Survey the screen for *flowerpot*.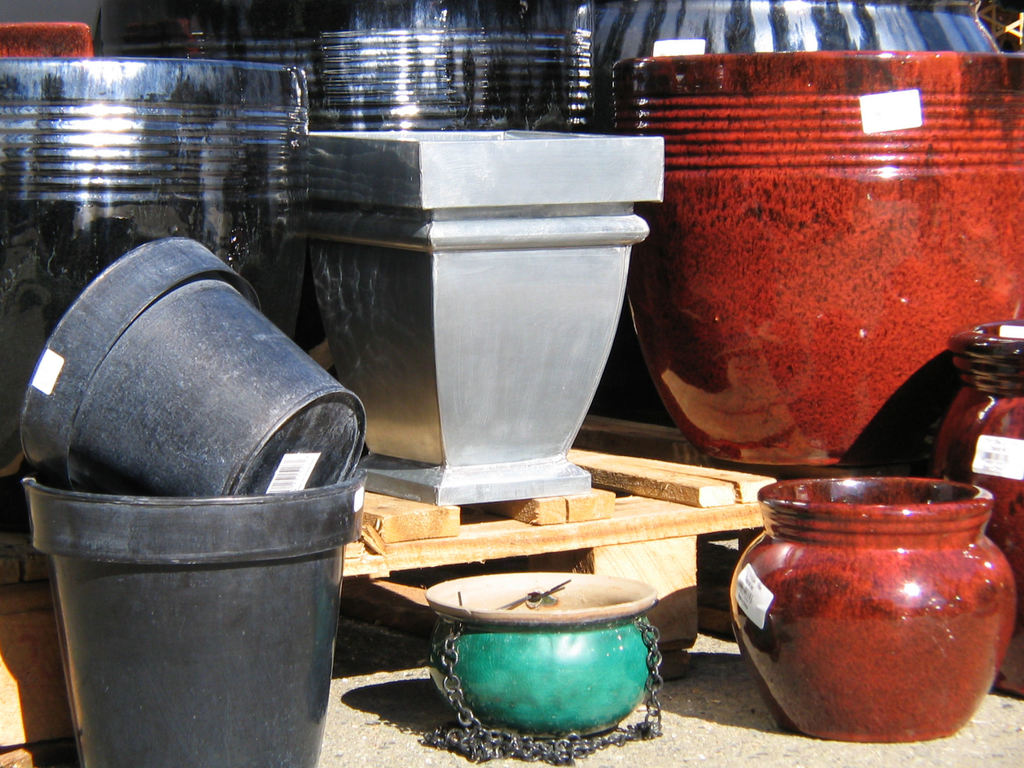
Survey found: box(97, 0, 593, 129).
